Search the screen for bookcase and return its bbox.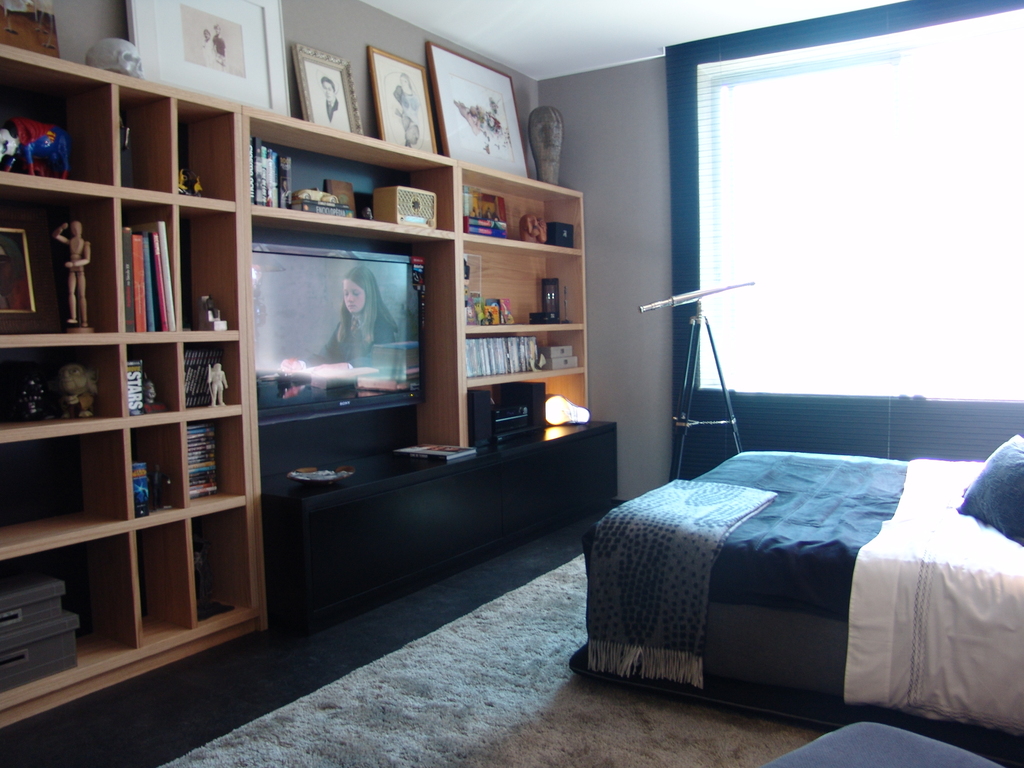
Found: pyautogui.locateOnScreen(458, 162, 598, 452).
